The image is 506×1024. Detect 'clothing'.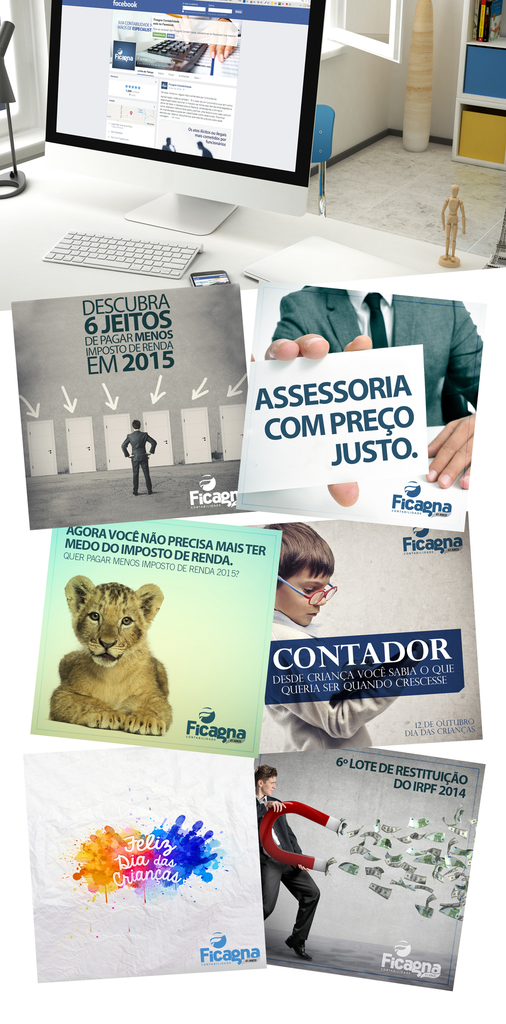
Detection: pyautogui.locateOnScreen(256, 794, 334, 943).
